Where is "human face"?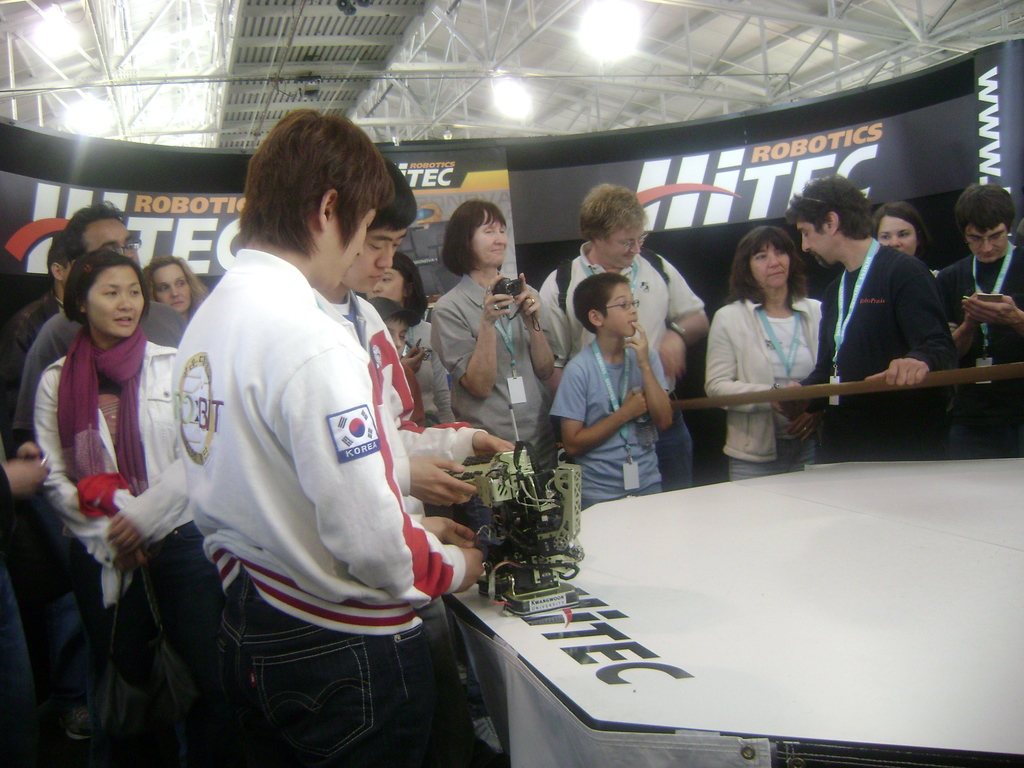
region(317, 212, 378, 286).
